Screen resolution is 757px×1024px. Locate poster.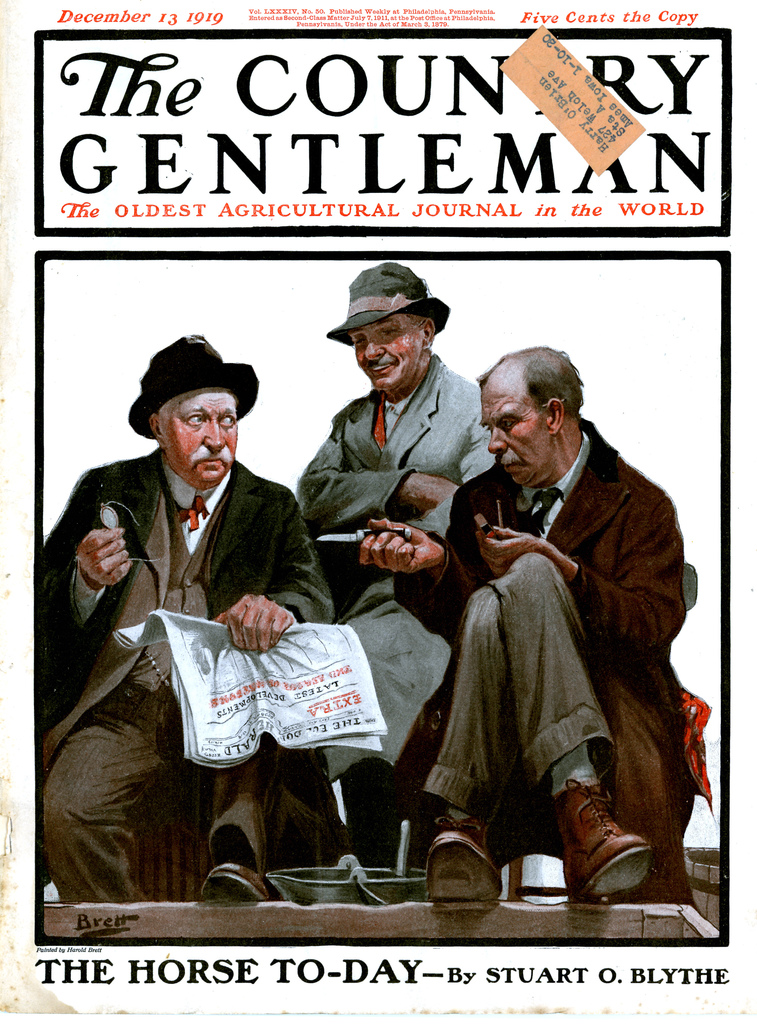
bbox=[0, 0, 756, 1023].
